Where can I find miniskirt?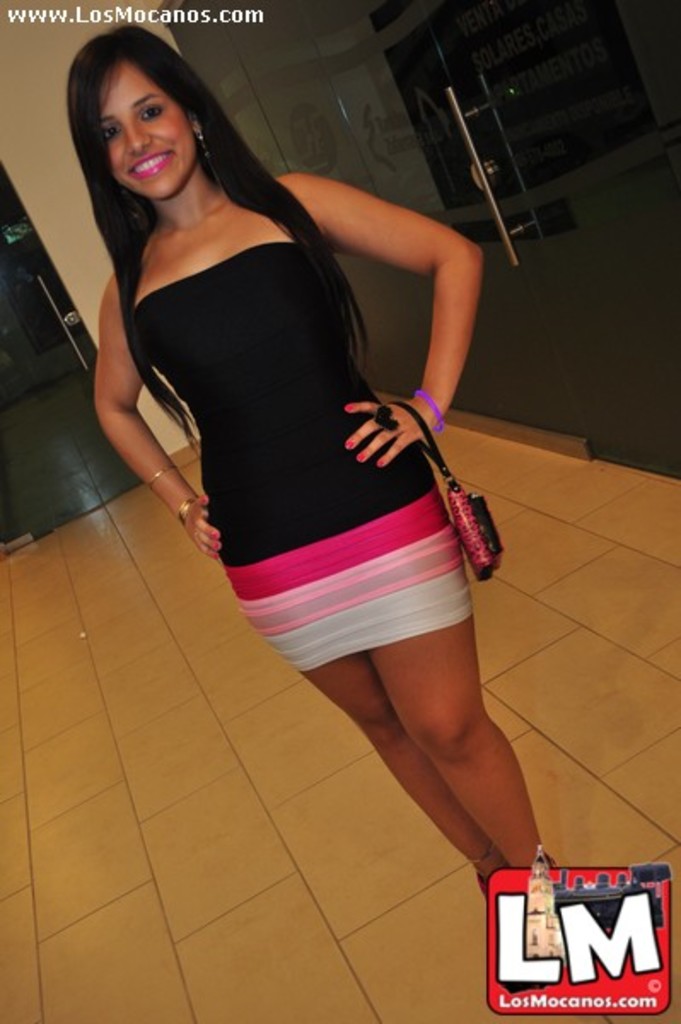
You can find it at [222, 481, 468, 676].
